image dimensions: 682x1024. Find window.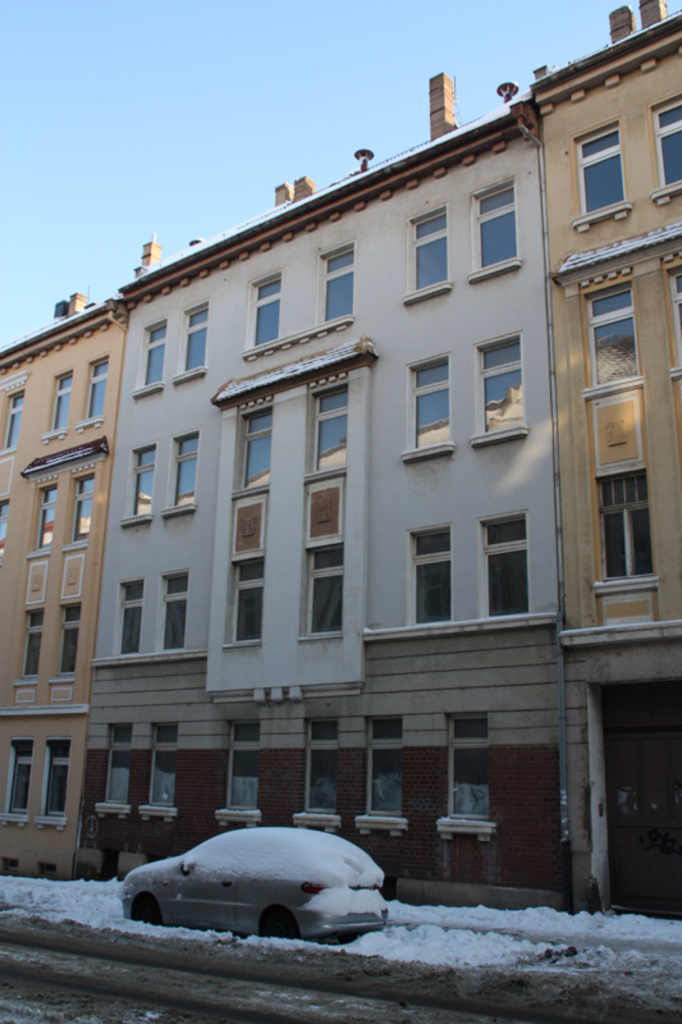
x1=244 y1=415 x2=270 y2=486.
